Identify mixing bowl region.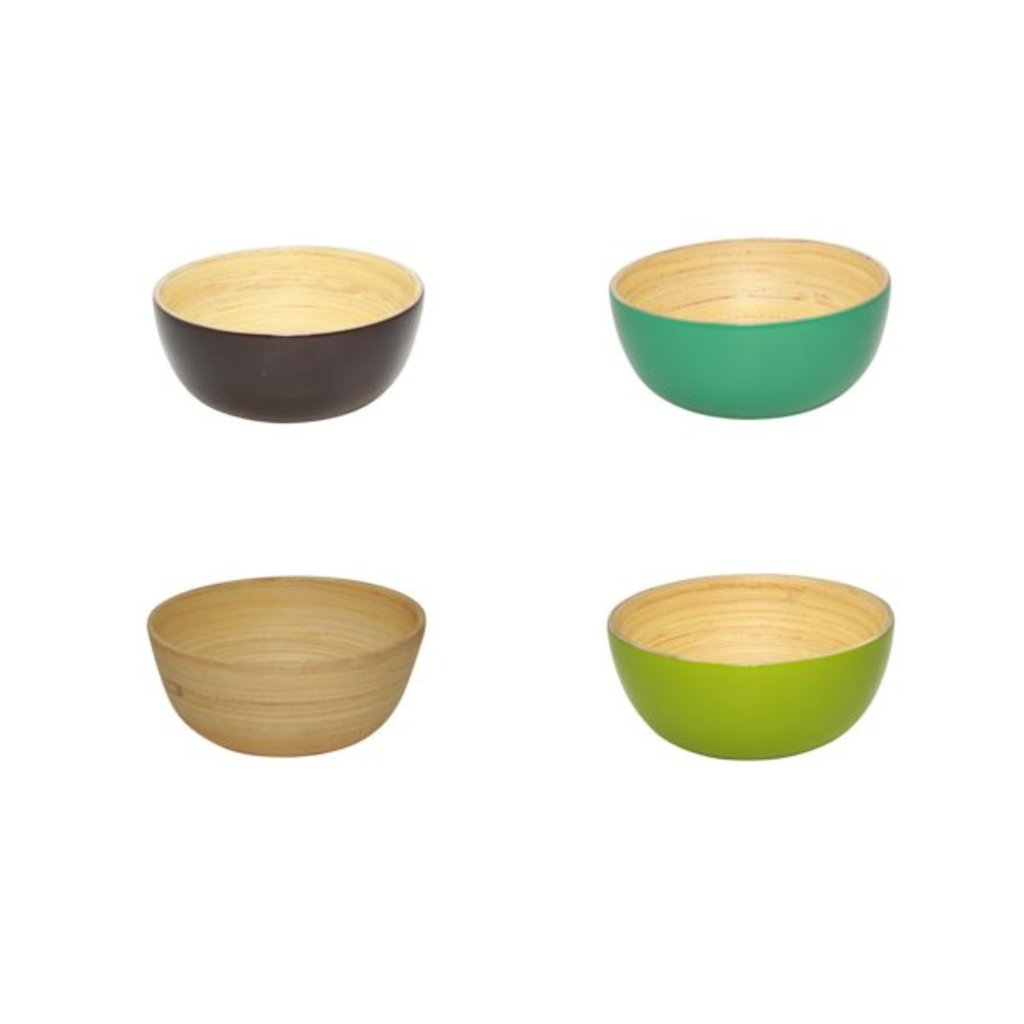
Region: detection(609, 570, 894, 758).
